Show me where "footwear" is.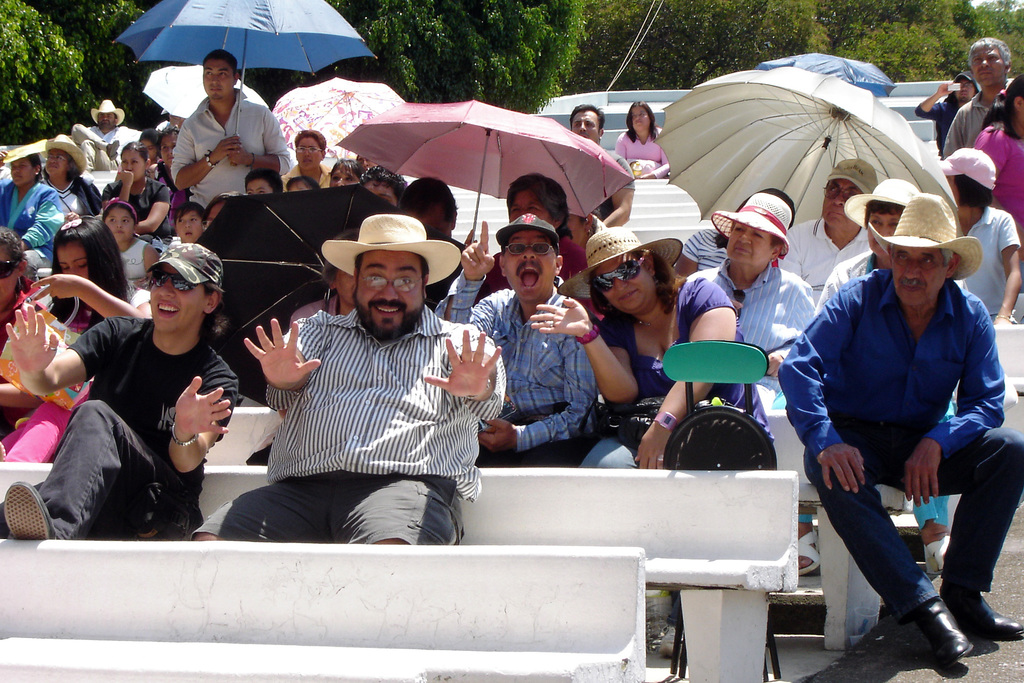
"footwear" is at locate(942, 580, 1023, 641).
